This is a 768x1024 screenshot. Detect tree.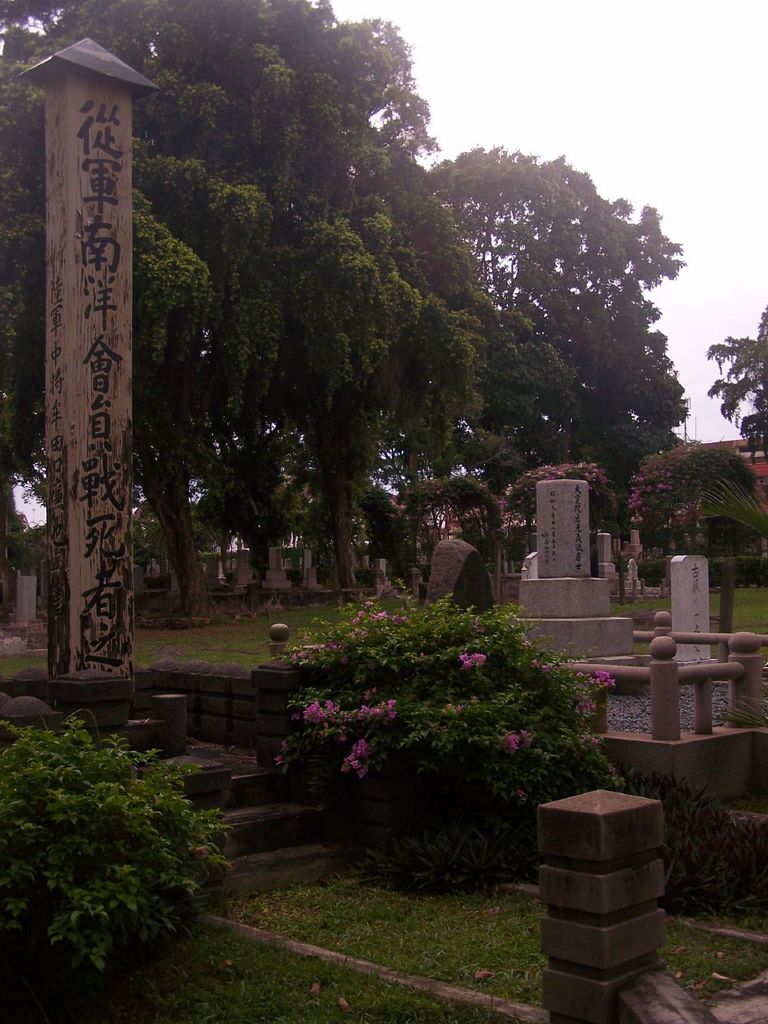
l=606, t=433, r=767, b=578.
